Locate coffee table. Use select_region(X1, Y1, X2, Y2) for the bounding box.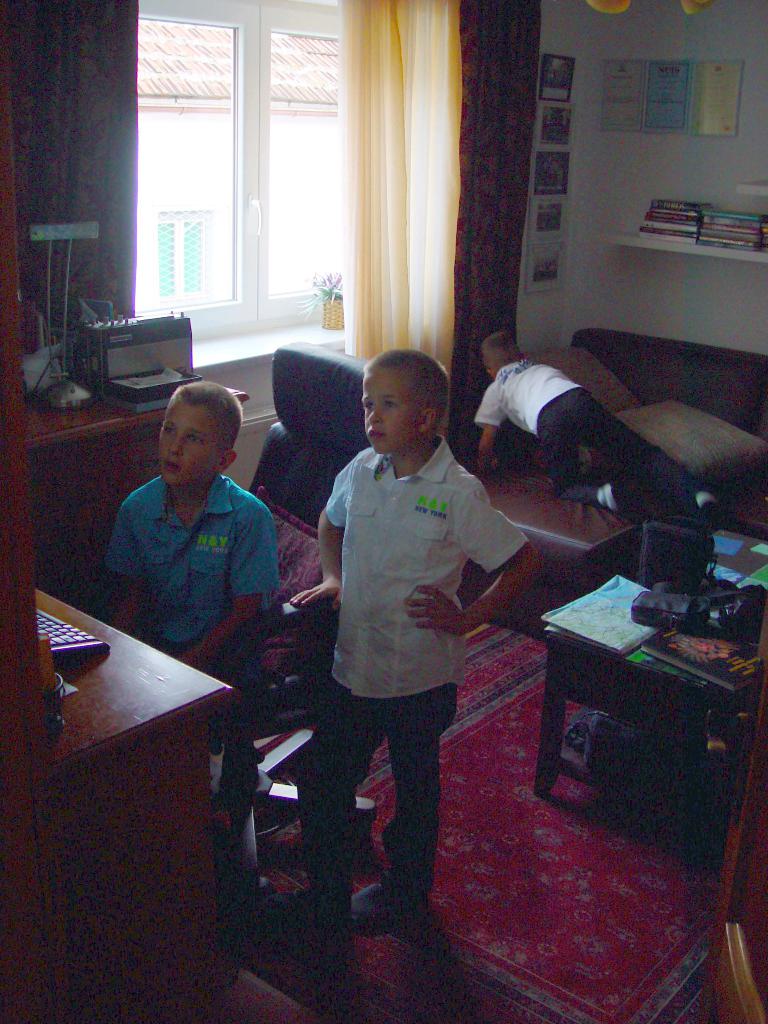
select_region(476, 518, 767, 861).
